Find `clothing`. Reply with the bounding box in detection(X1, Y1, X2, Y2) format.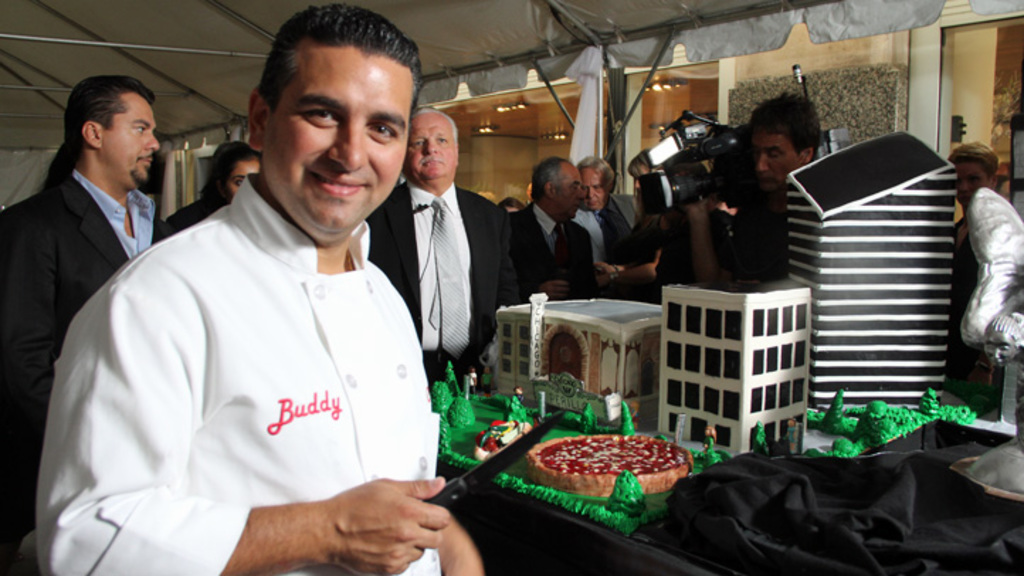
detection(563, 192, 614, 272).
